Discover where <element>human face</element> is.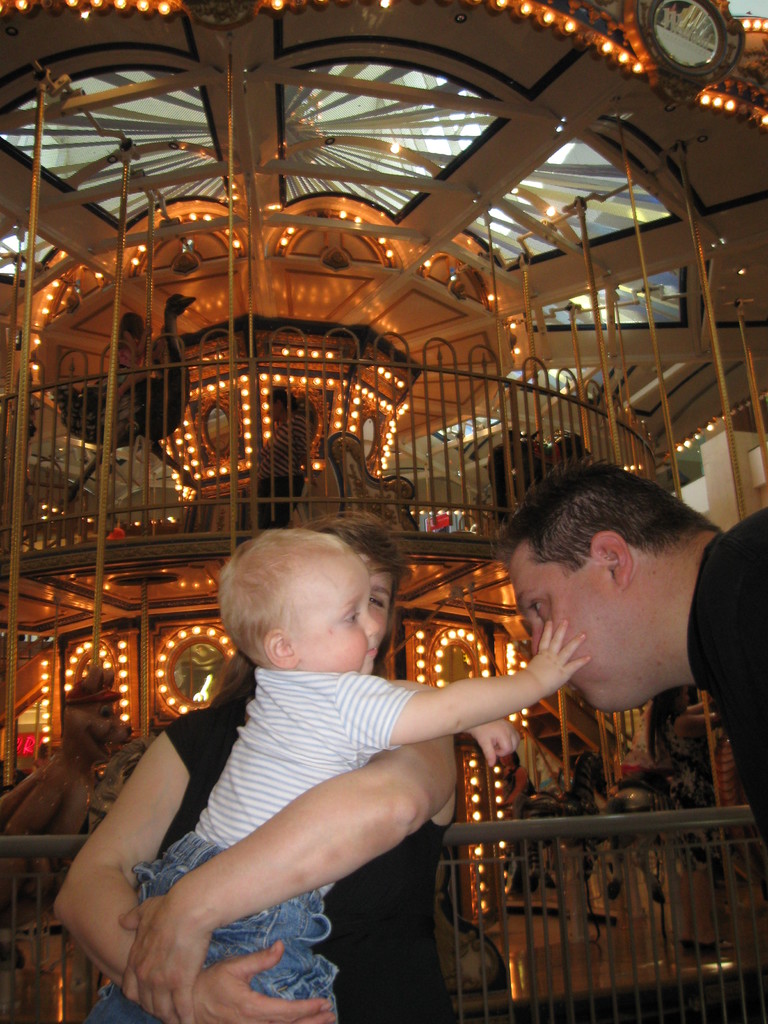
Discovered at 374,570,390,636.
